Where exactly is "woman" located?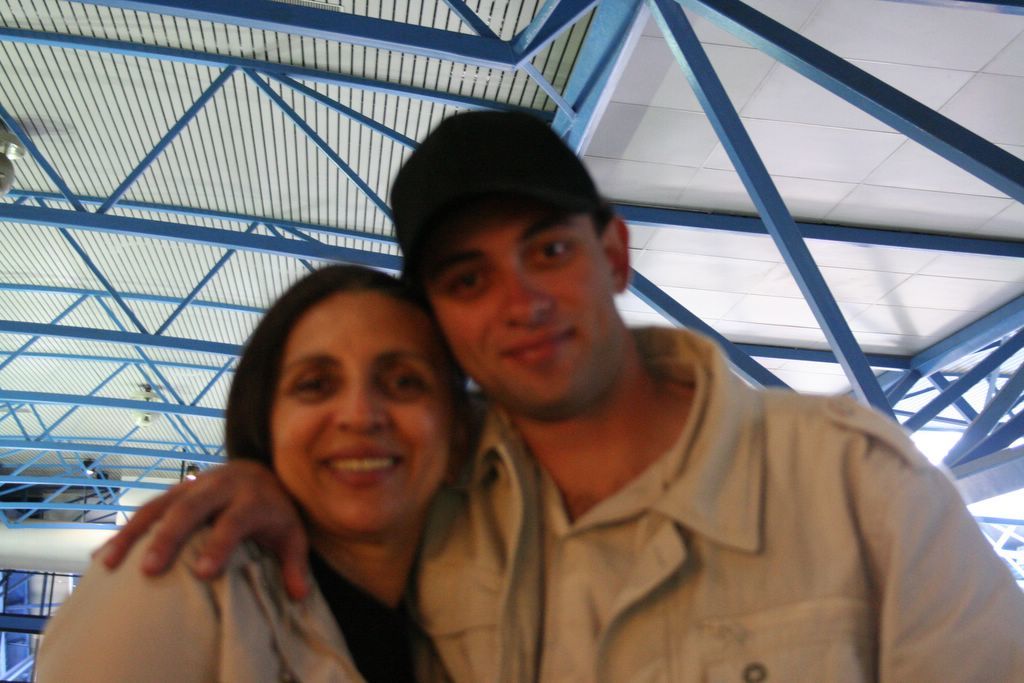
Its bounding box is {"left": 28, "top": 260, "right": 479, "bottom": 682}.
